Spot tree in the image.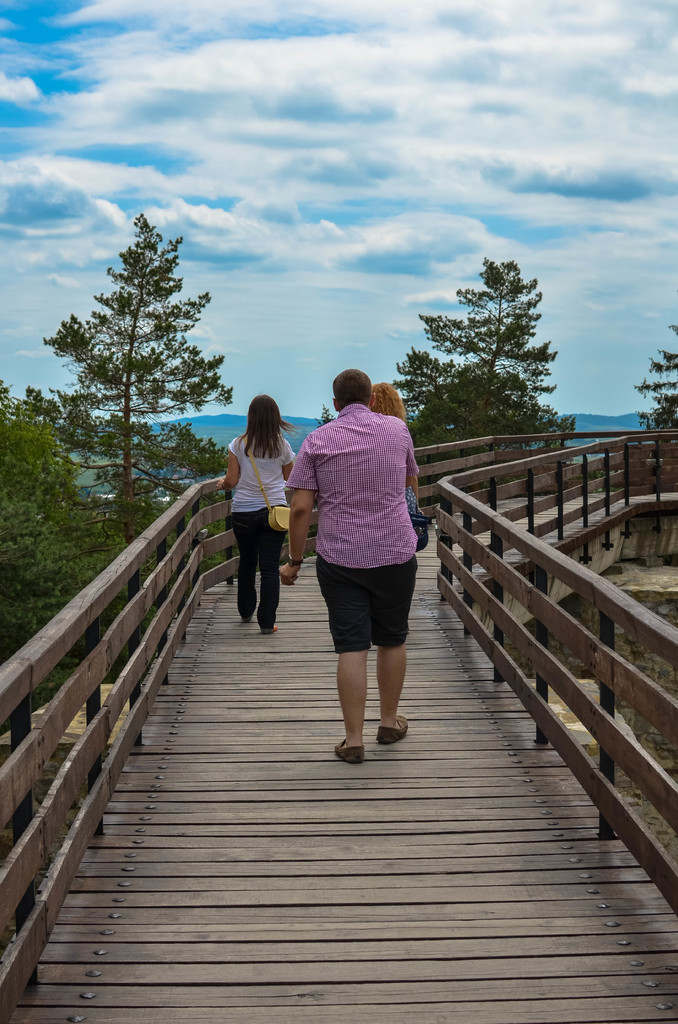
tree found at region(634, 319, 677, 459).
